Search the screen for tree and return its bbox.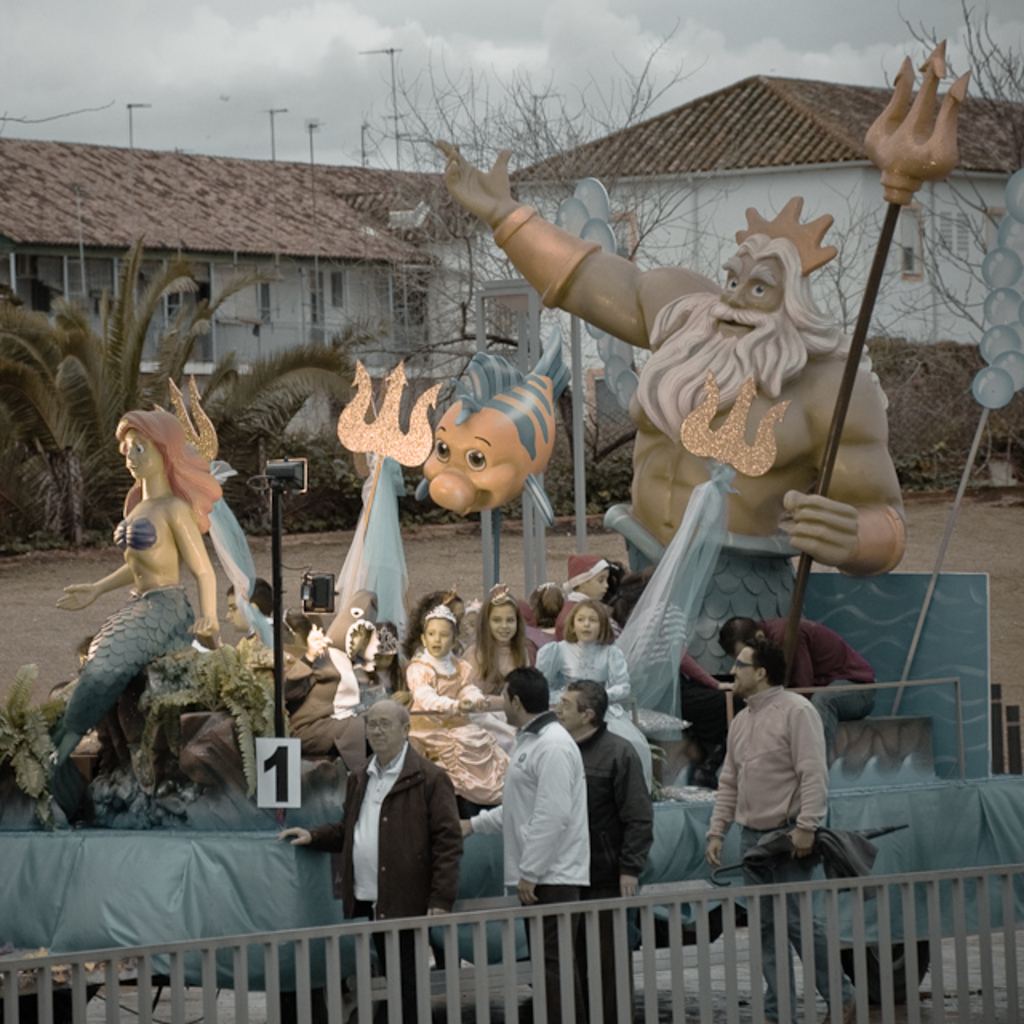
Found: Rect(379, 24, 805, 490).
